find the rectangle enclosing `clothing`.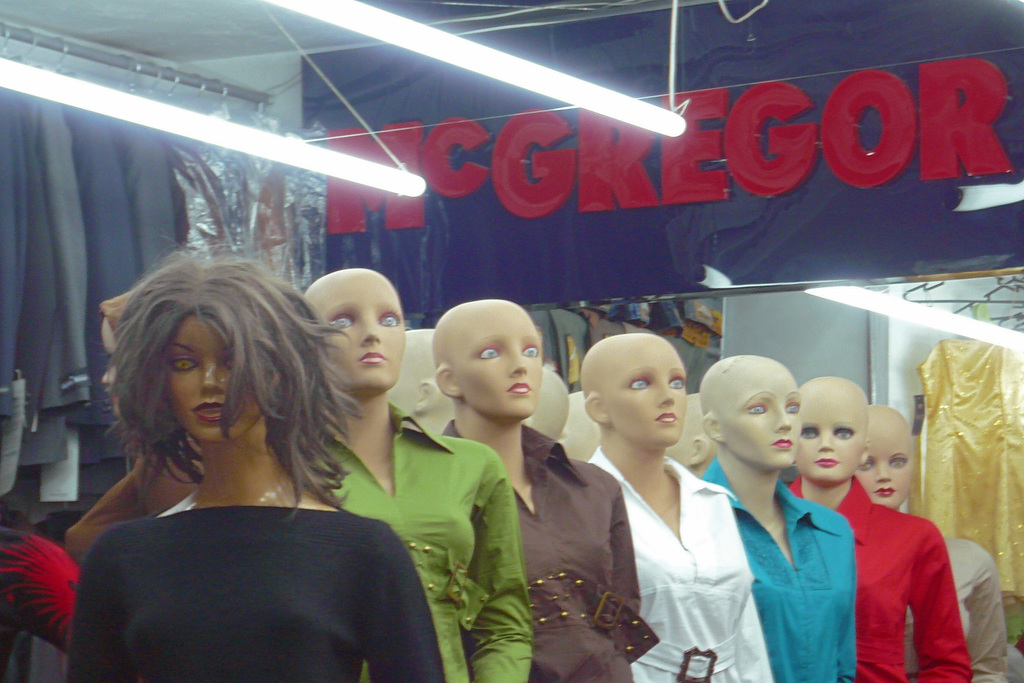
<bbox>71, 514, 449, 682</bbox>.
